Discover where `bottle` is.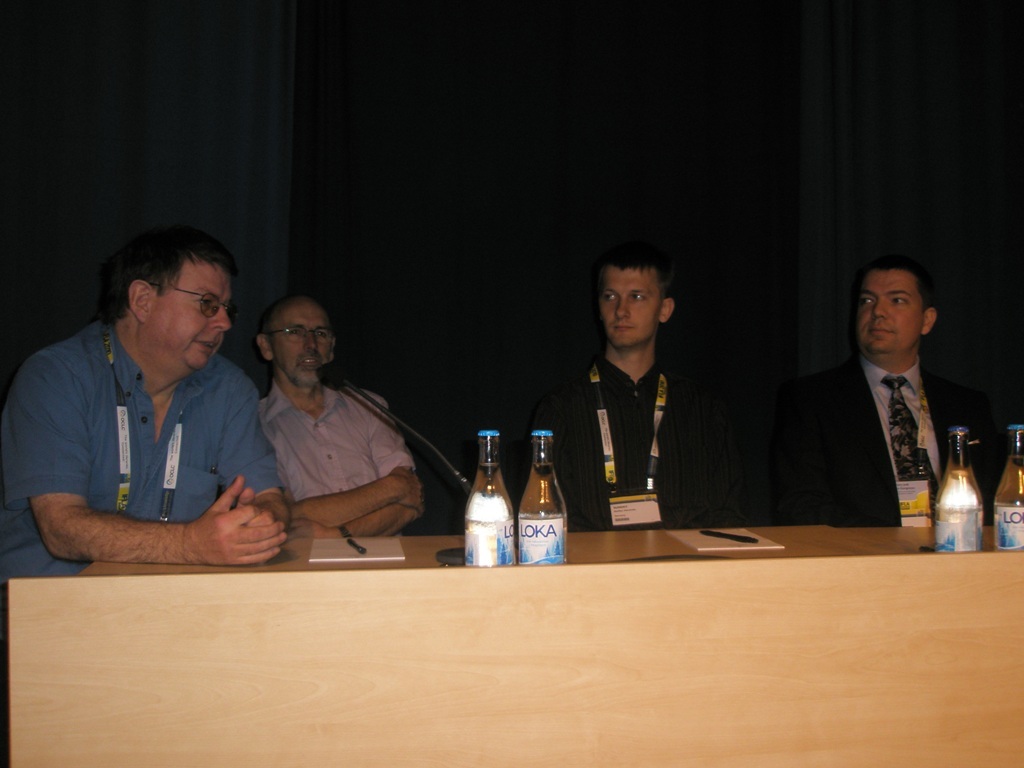
Discovered at BBox(1000, 427, 1023, 554).
